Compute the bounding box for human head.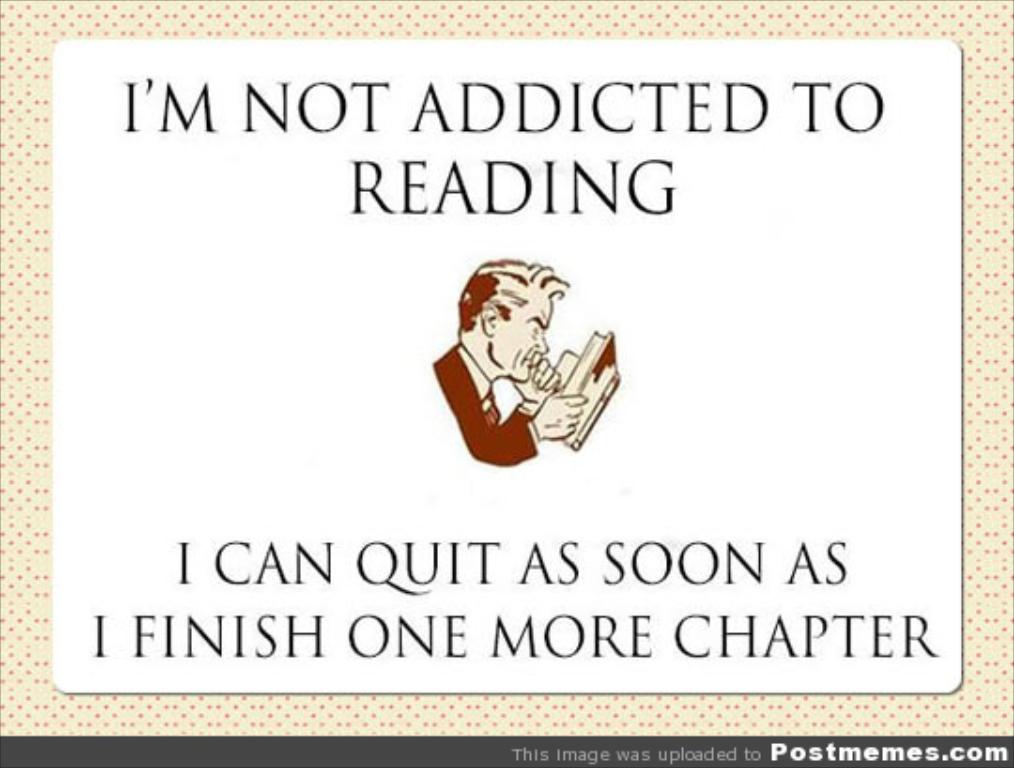
454/250/591/392.
